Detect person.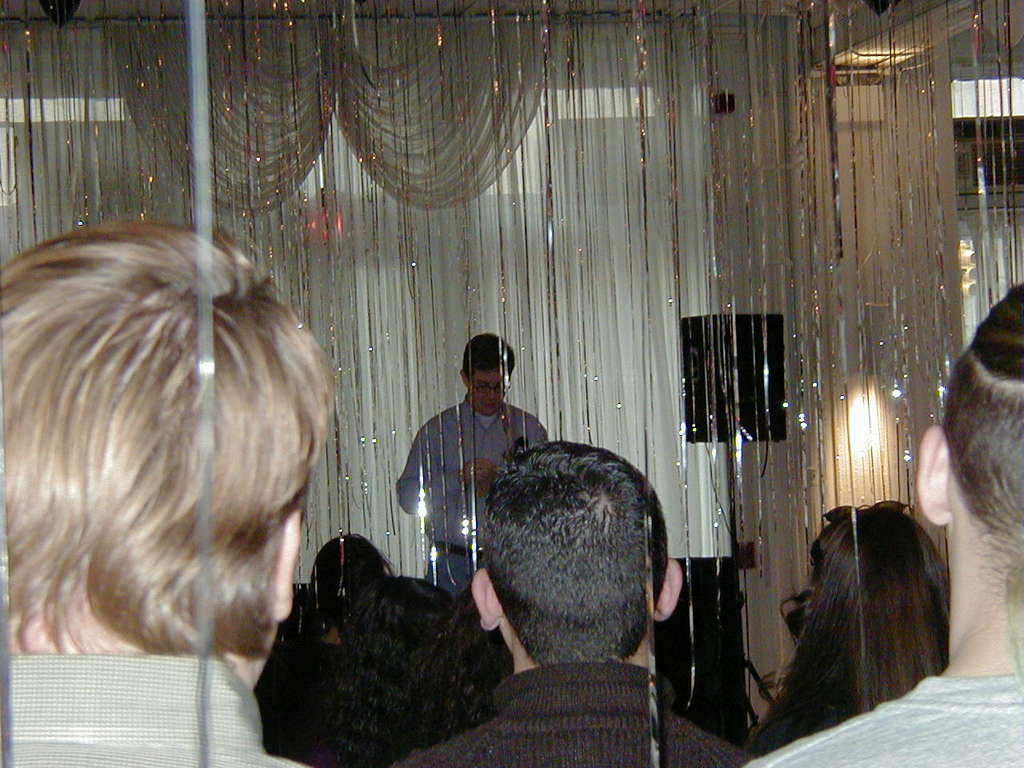
Detected at [x1=265, y1=530, x2=411, y2=728].
